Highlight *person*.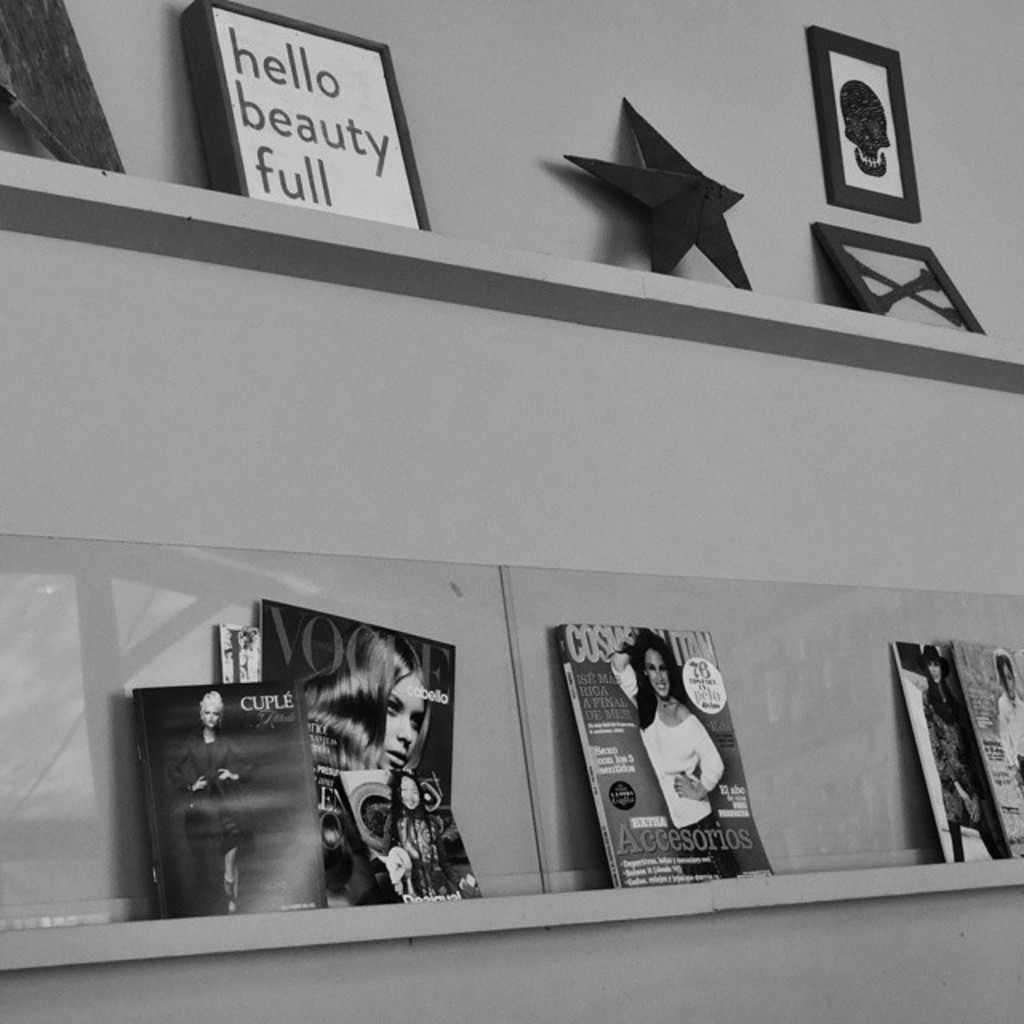
Highlighted region: BBox(302, 624, 435, 896).
